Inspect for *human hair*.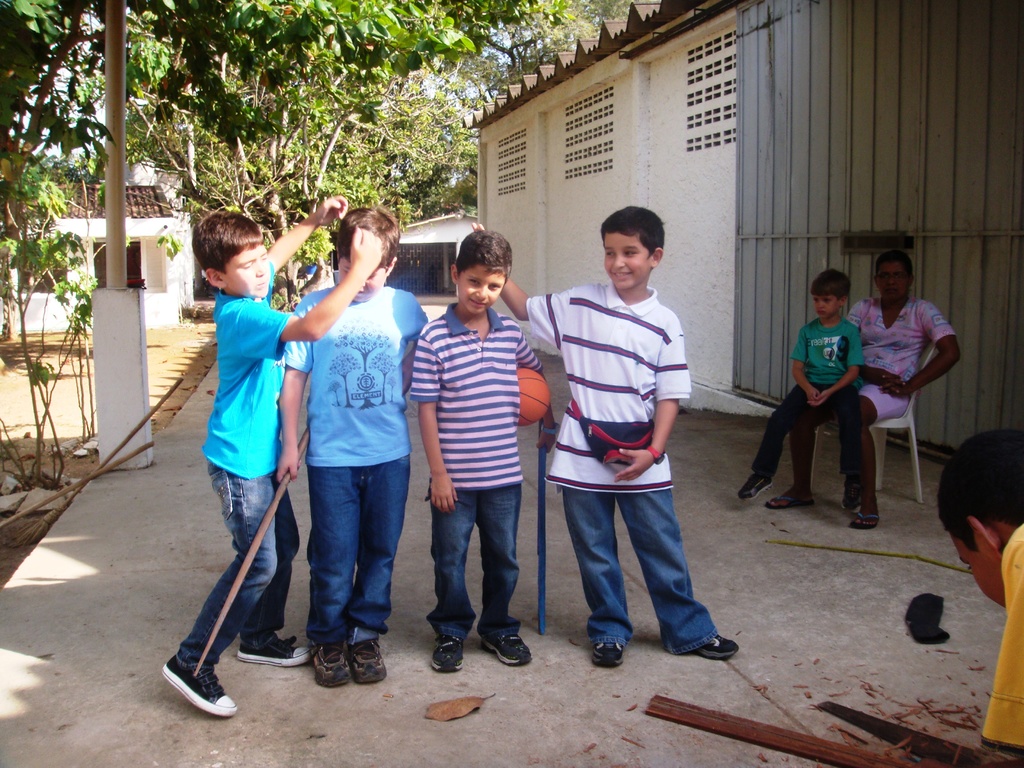
Inspection: {"x1": 184, "y1": 208, "x2": 269, "y2": 287}.
